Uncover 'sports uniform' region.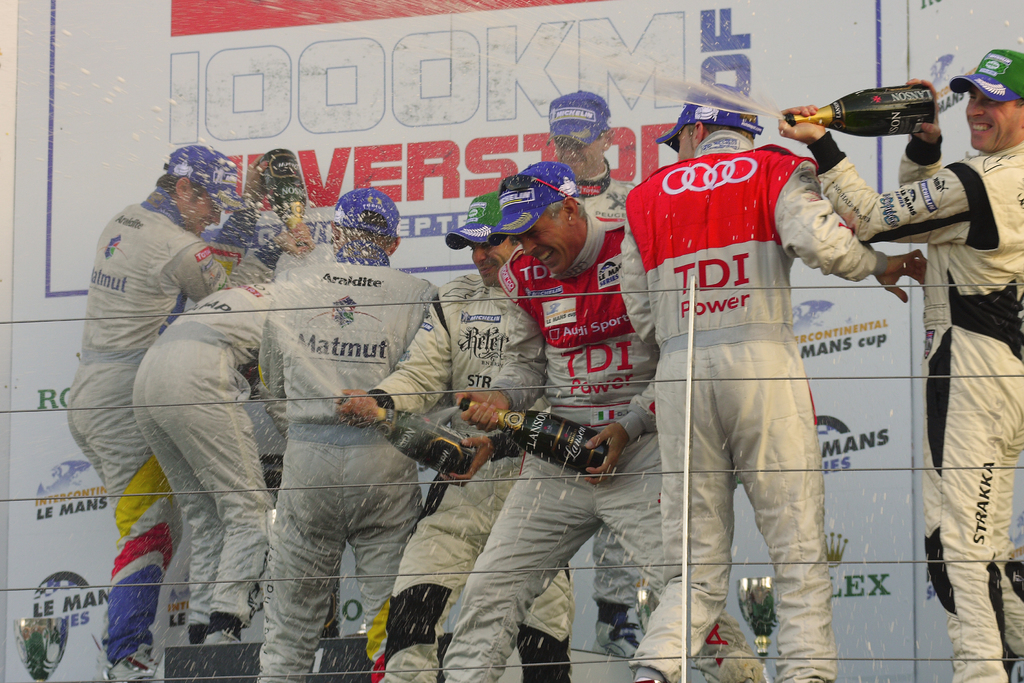
Uncovered: bbox=[610, 92, 882, 682].
